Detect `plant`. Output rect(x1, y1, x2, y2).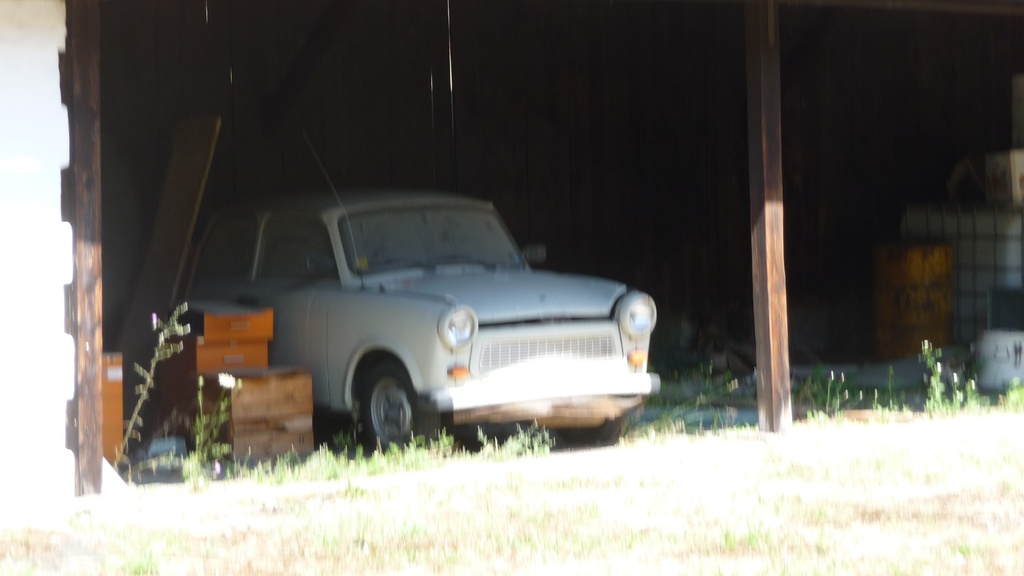
rect(108, 305, 192, 467).
